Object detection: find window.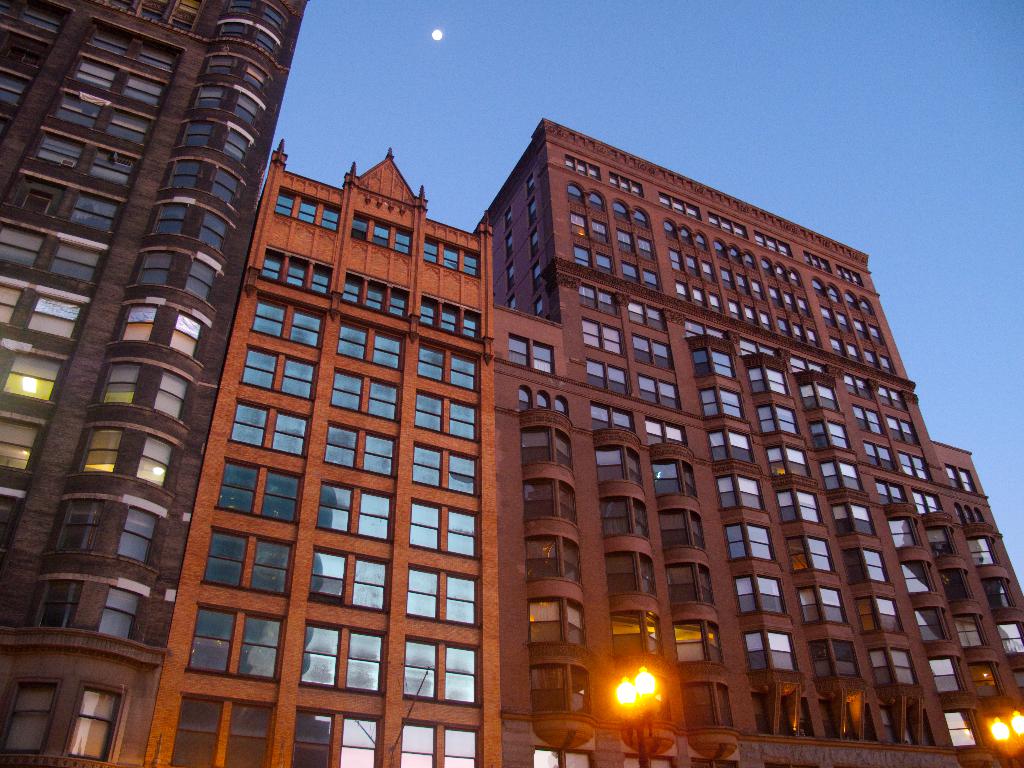
{"x1": 531, "y1": 284, "x2": 544, "y2": 316}.
